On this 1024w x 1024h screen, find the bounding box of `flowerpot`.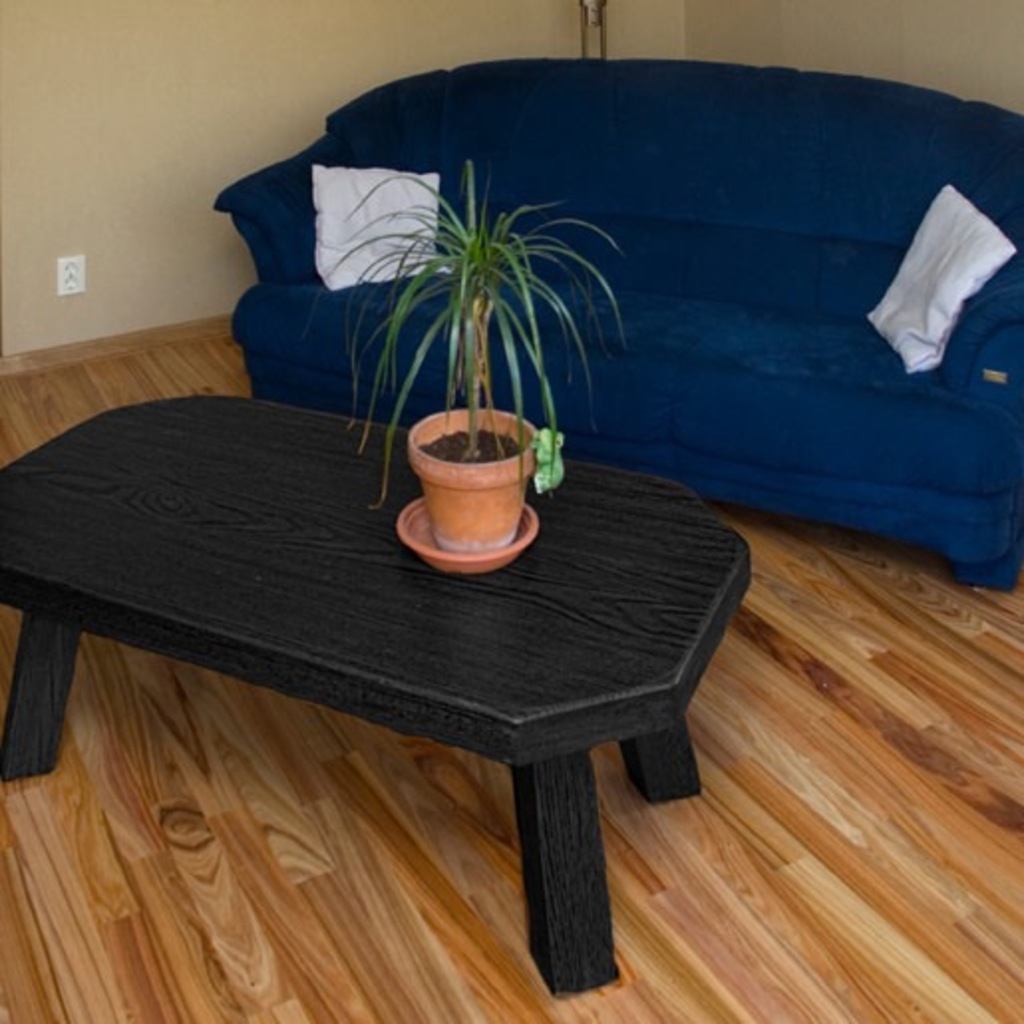
Bounding box: [414, 412, 545, 551].
